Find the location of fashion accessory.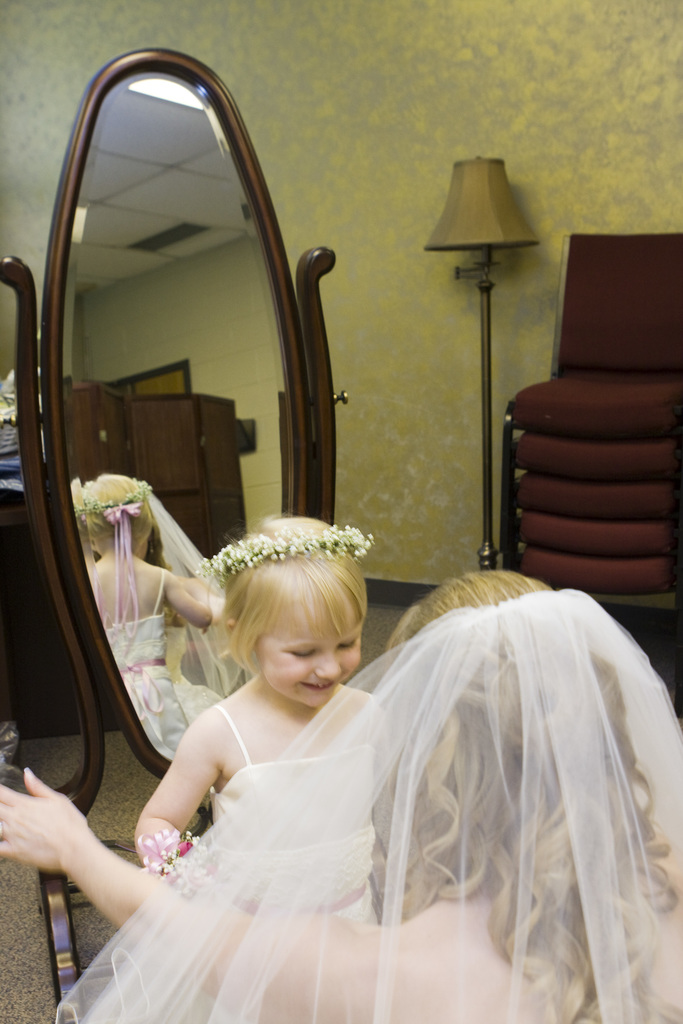
Location: bbox=(199, 525, 371, 571).
